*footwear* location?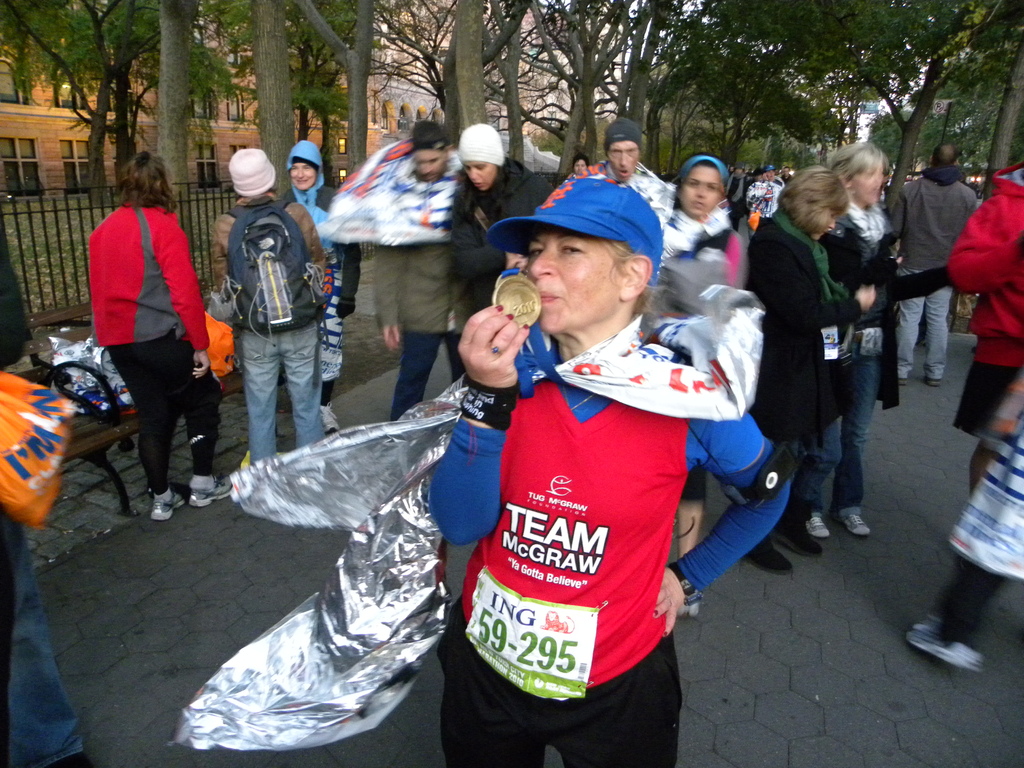
locate(186, 468, 239, 516)
